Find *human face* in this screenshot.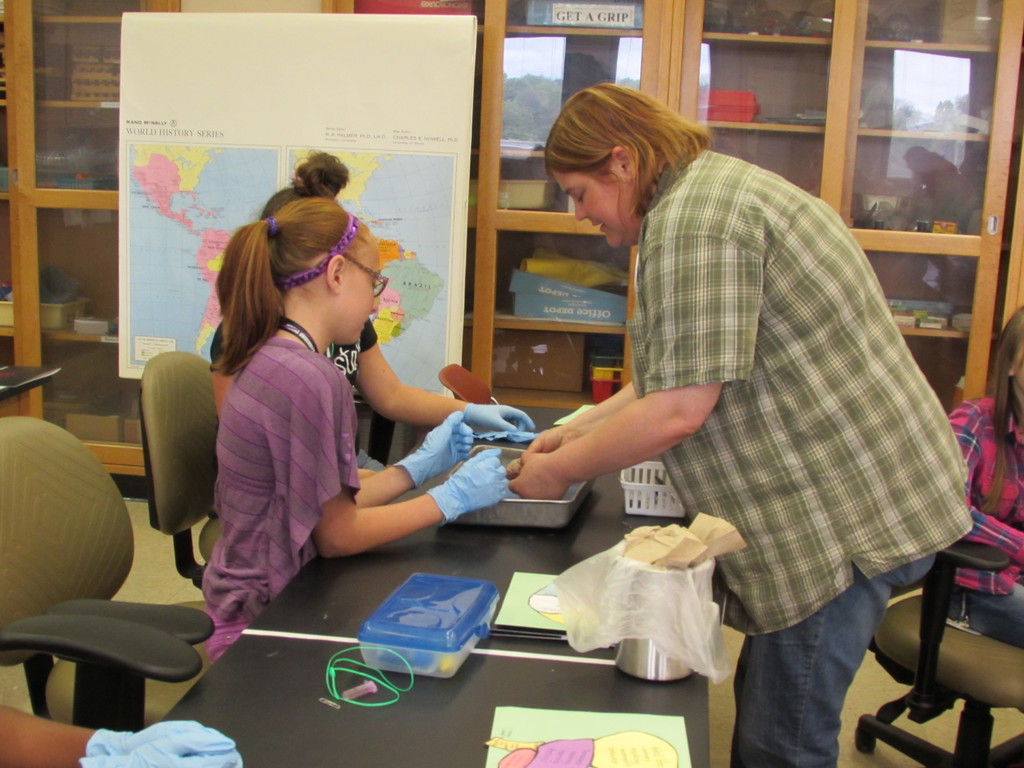
The bounding box for *human face* is 335:232:382:342.
